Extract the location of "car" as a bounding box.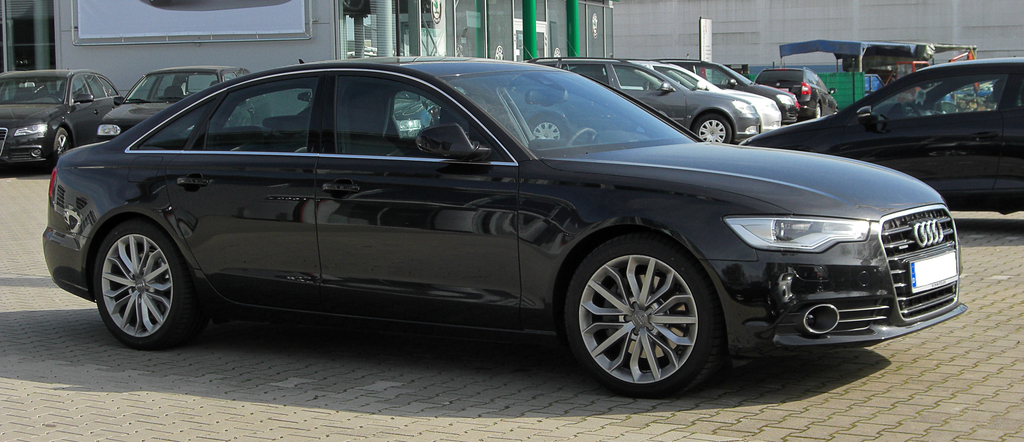
<bbox>563, 34, 780, 134</bbox>.
